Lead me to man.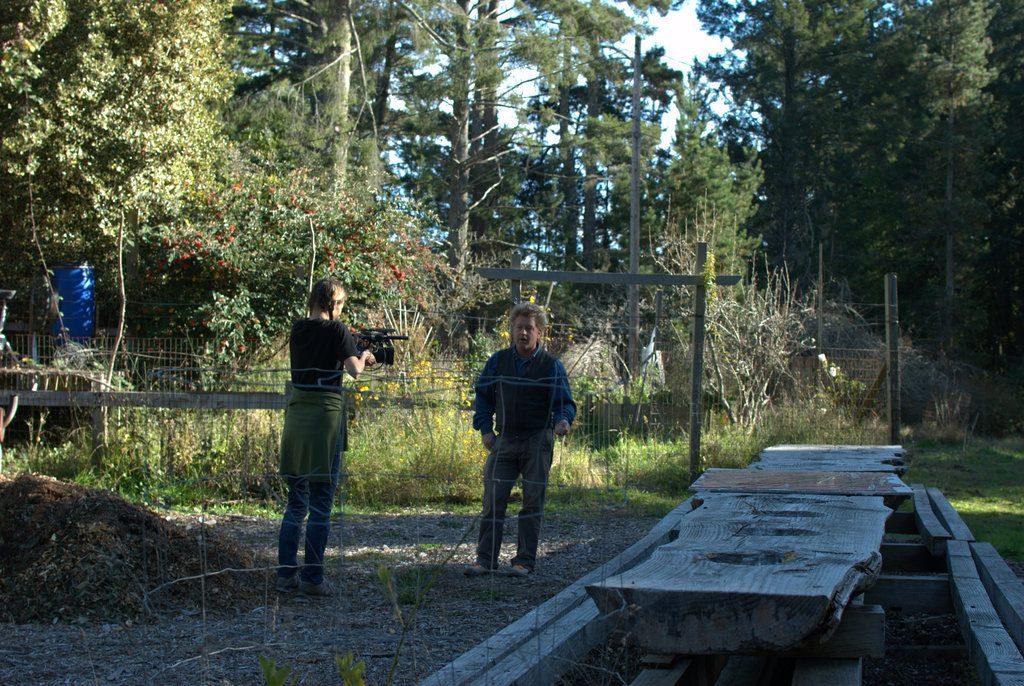
Lead to select_region(467, 315, 576, 580).
